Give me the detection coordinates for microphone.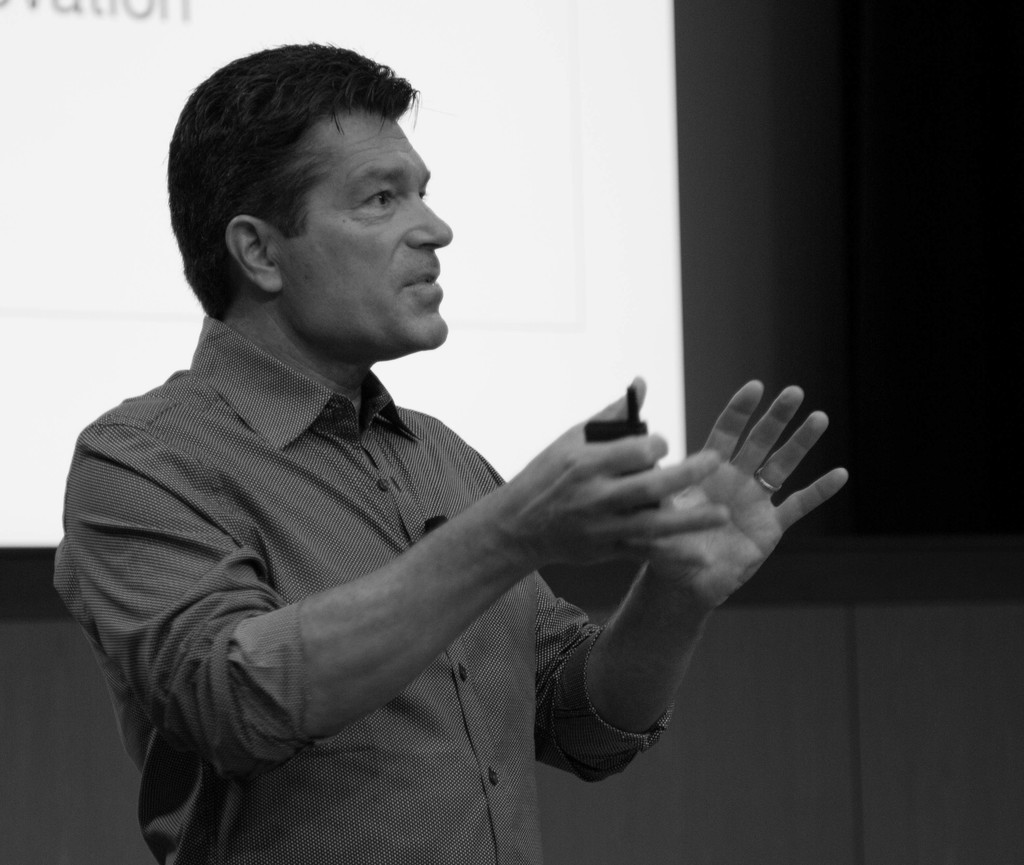
{"x1": 426, "y1": 515, "x2": 446, "y2": 533}.
